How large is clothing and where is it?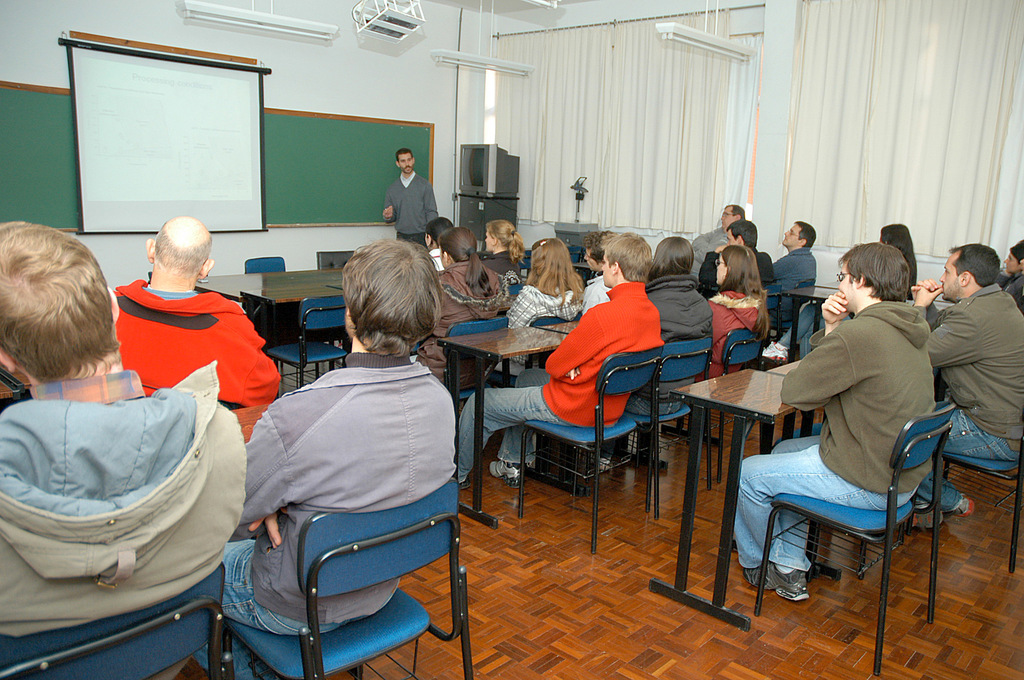
Bounding box: pyautogui.locateOnScreen(769, 243, 819, 335).
